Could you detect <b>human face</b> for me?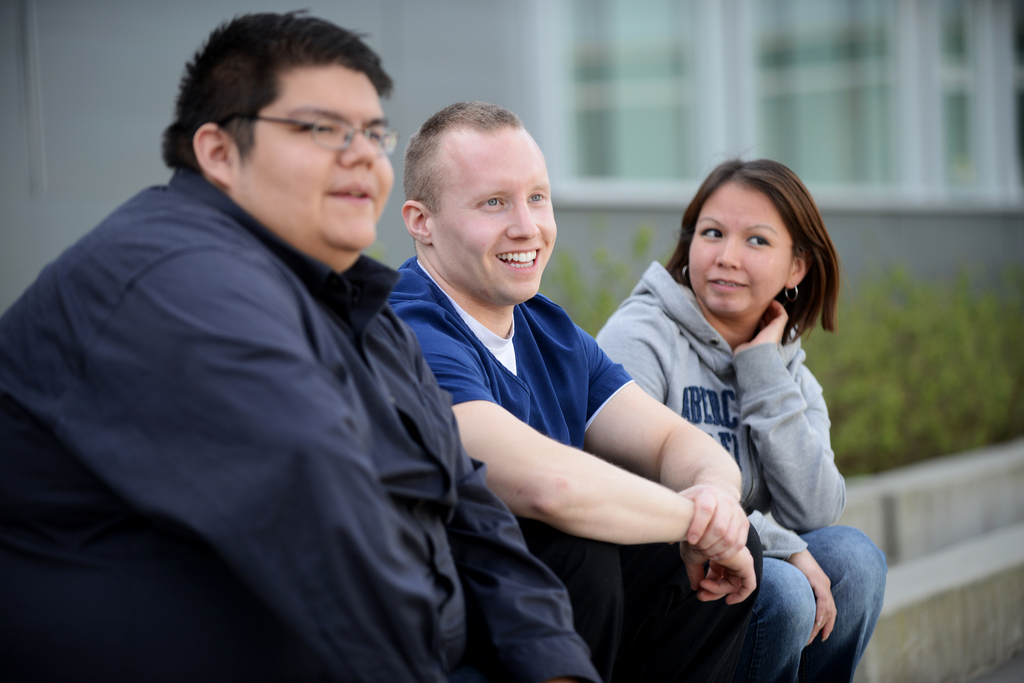
Detection result: x1=234, y1=58, x2=396, y2=251.
